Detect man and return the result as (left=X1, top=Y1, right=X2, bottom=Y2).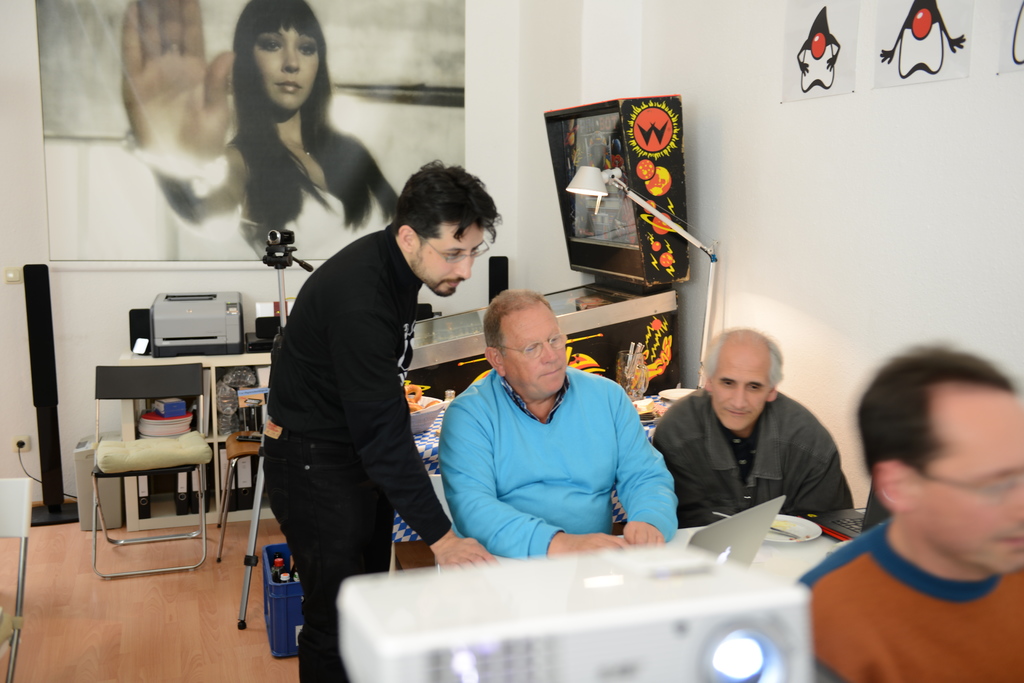
(left=791, top=344, right=1023, bottom=682).
